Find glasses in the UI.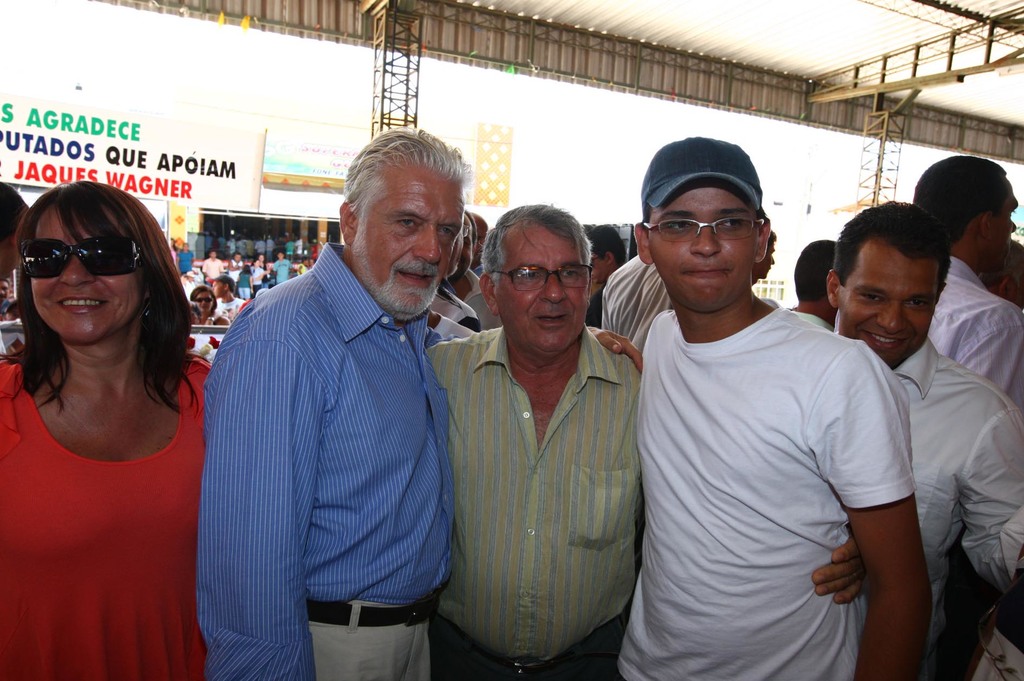
UI element at bbox=[488, 266, 604, 296].
